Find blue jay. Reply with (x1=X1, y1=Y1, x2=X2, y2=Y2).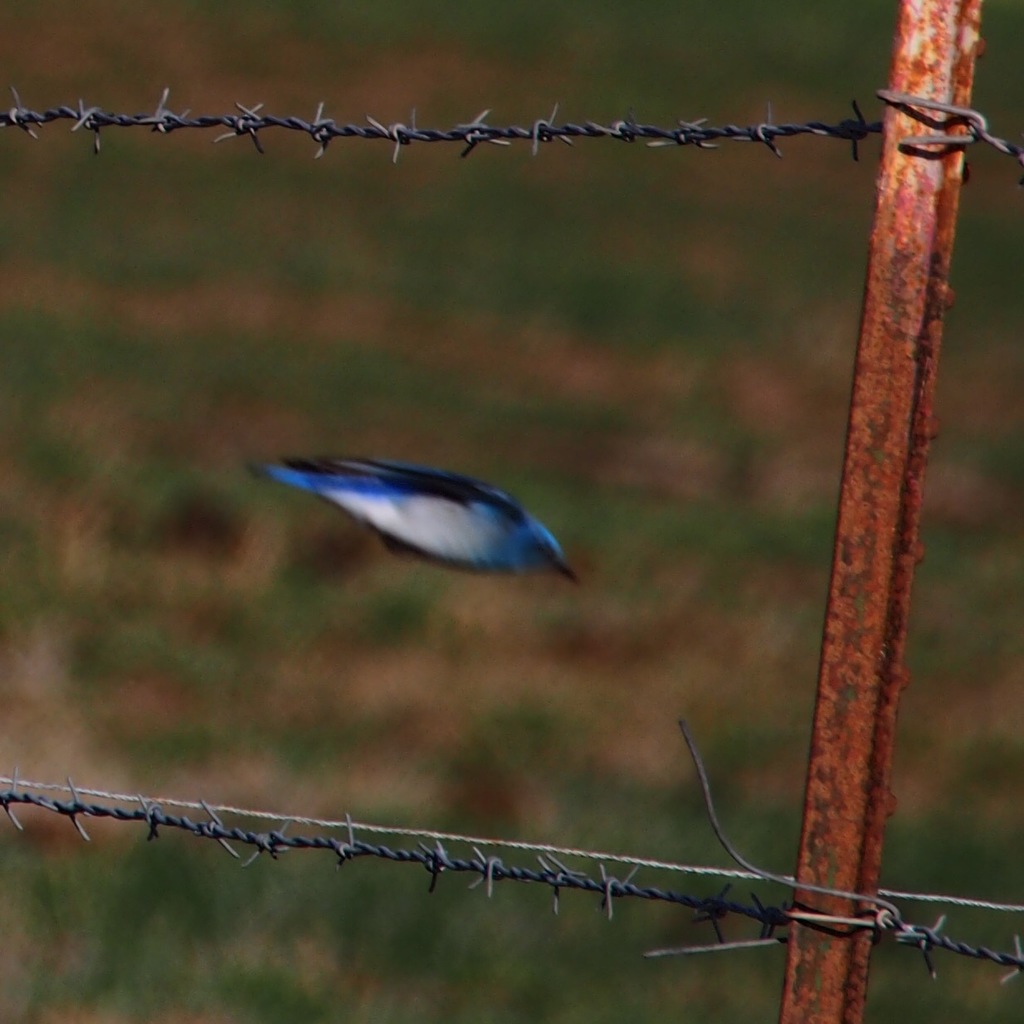
(x1=241, y1=451, x2=583, y2=582).
